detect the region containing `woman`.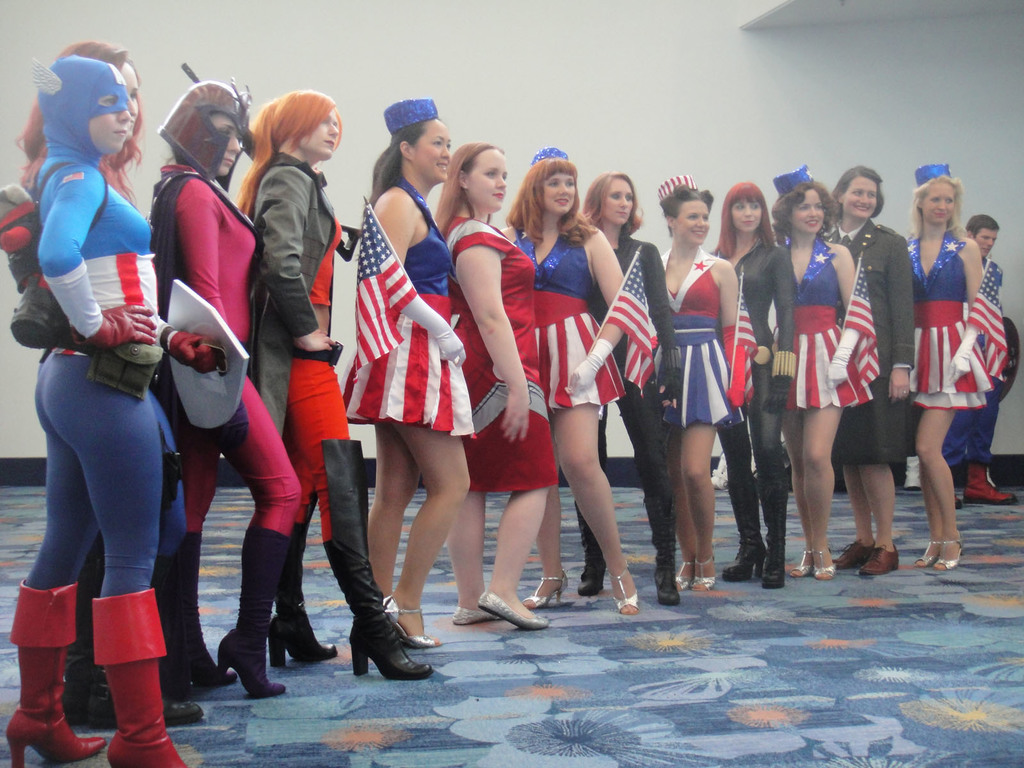
crop(660, 175, 746, 580).
